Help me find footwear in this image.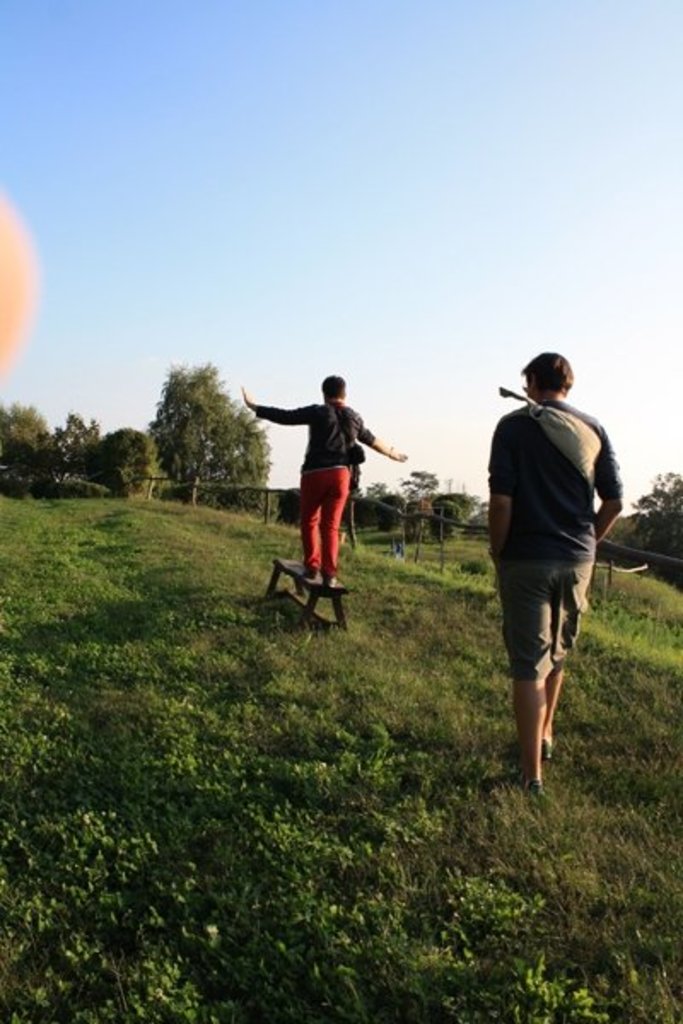
Found it: [x1=323, y1=575, x2=333, y2=585].
